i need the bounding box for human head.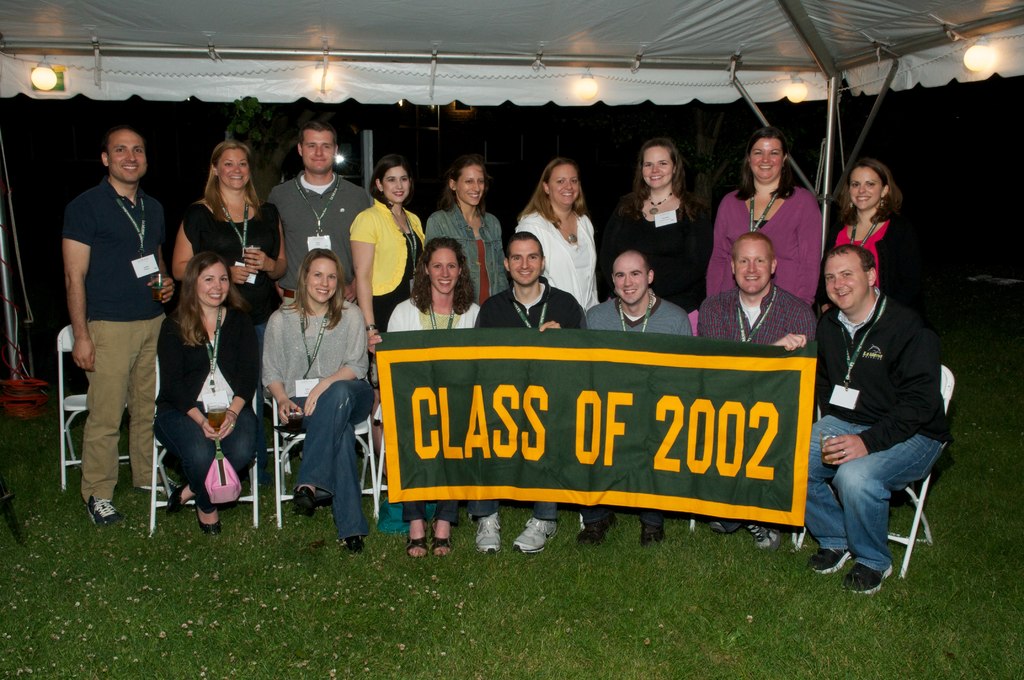
Here it is: [207,143,252,189].
